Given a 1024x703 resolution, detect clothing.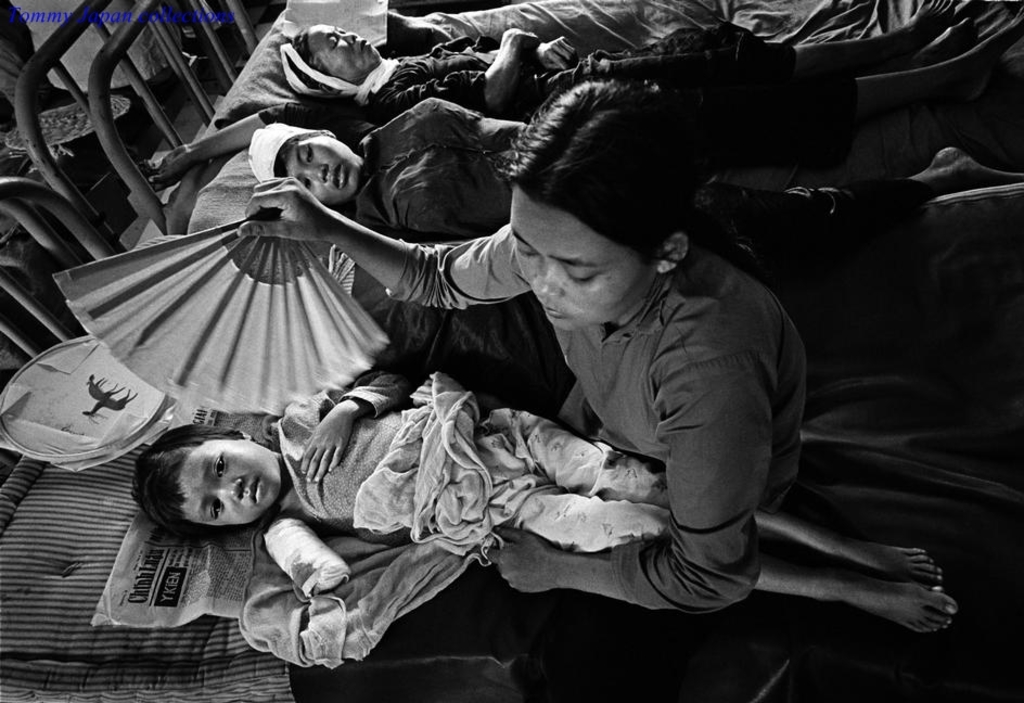
box(350, 52, 872, 130).
